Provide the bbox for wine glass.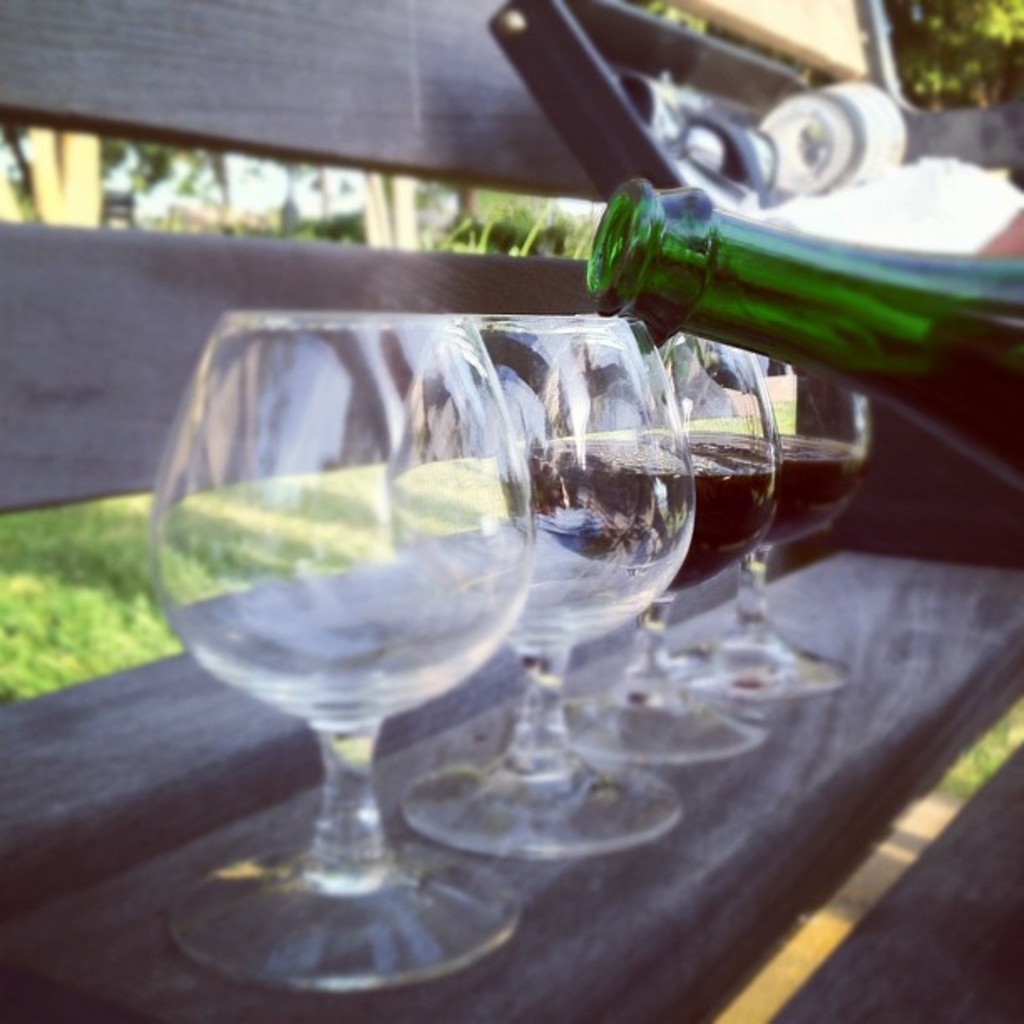
rect(656, 358, 857, 701).
